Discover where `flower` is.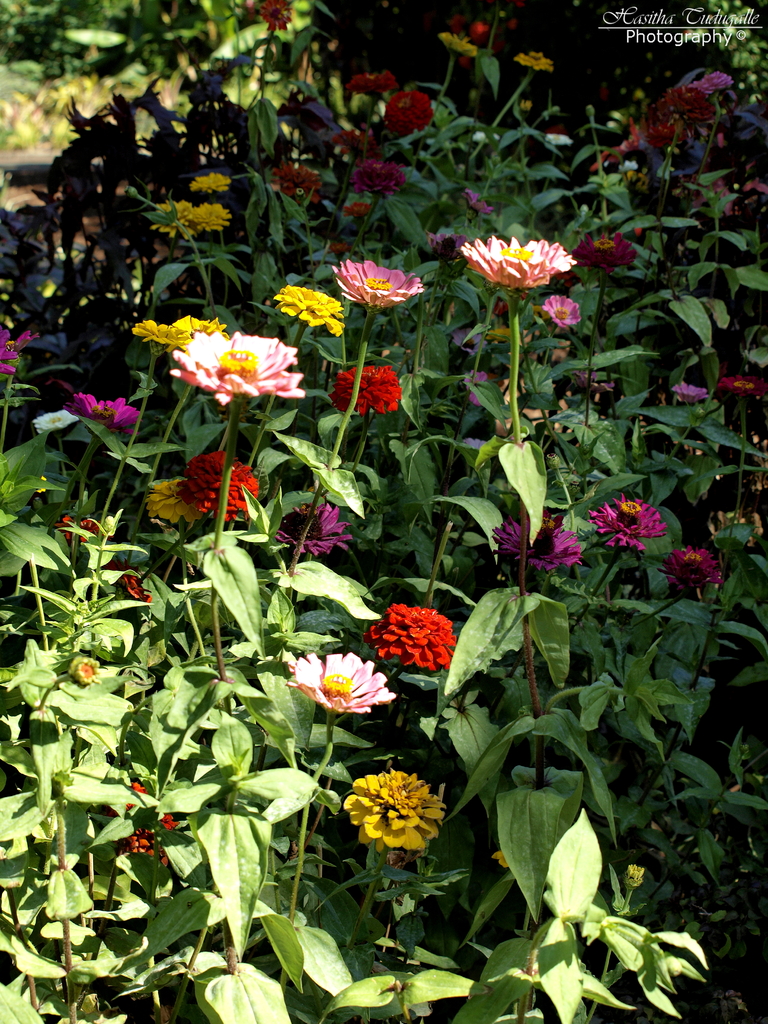
Discovered at 596/129/639/169.
